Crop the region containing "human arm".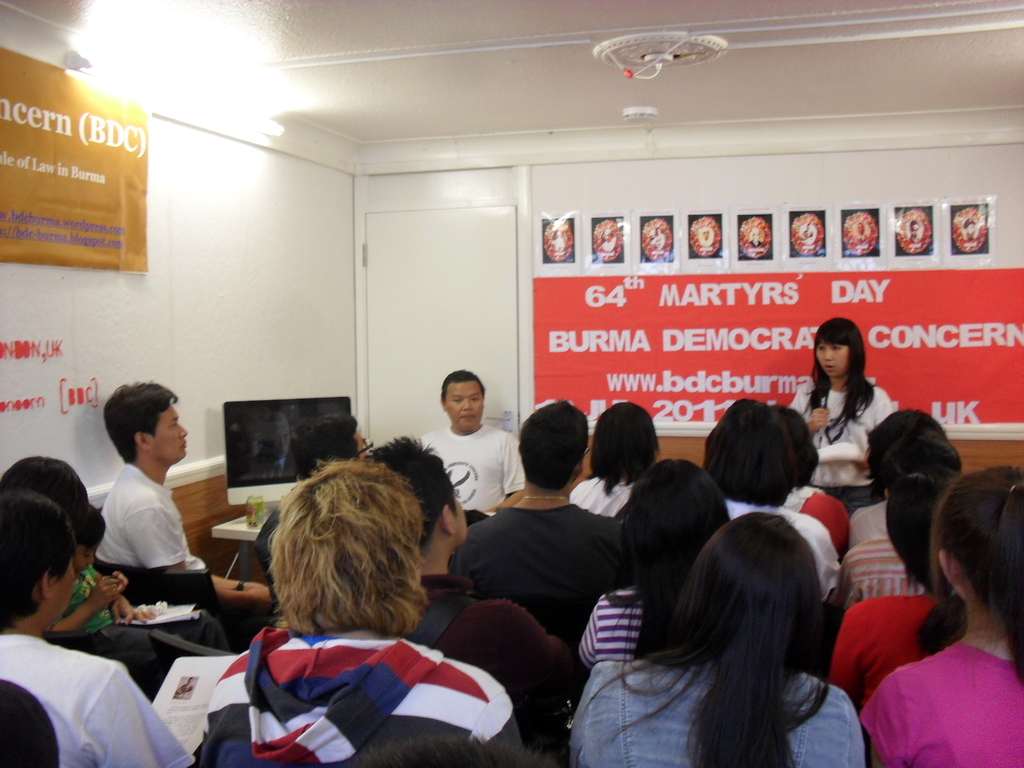
Crop region: detection(186, 538, 264, 594).
